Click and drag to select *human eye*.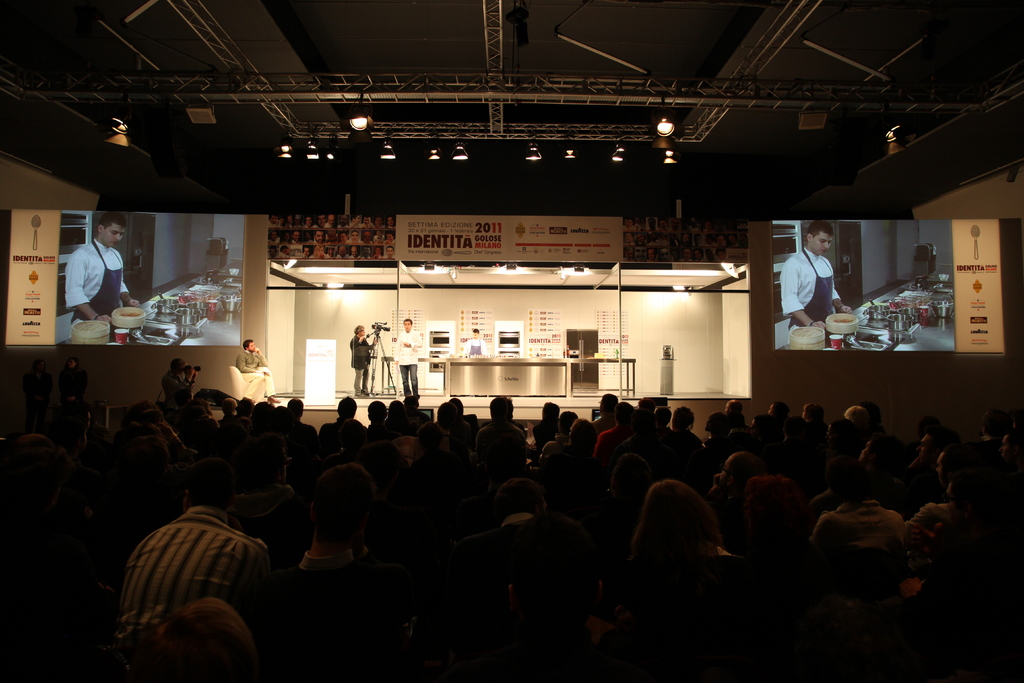
Selection: crop(819, 238, 826, 243).
